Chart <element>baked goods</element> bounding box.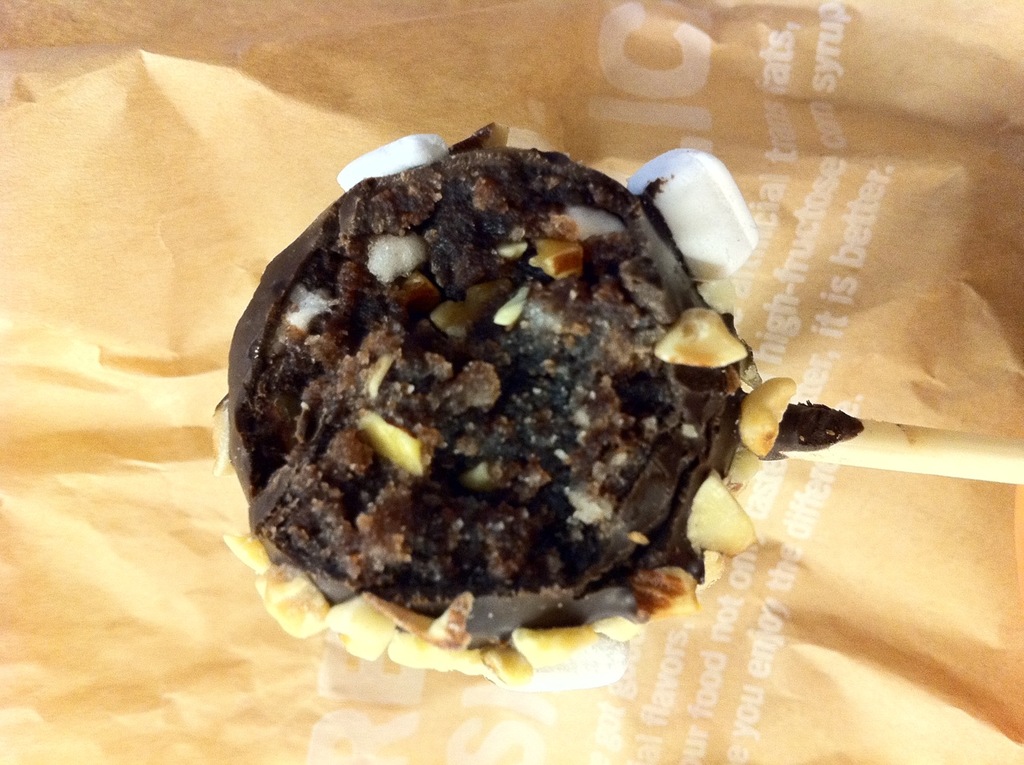
Charted: [244, 102, 787, 640].
